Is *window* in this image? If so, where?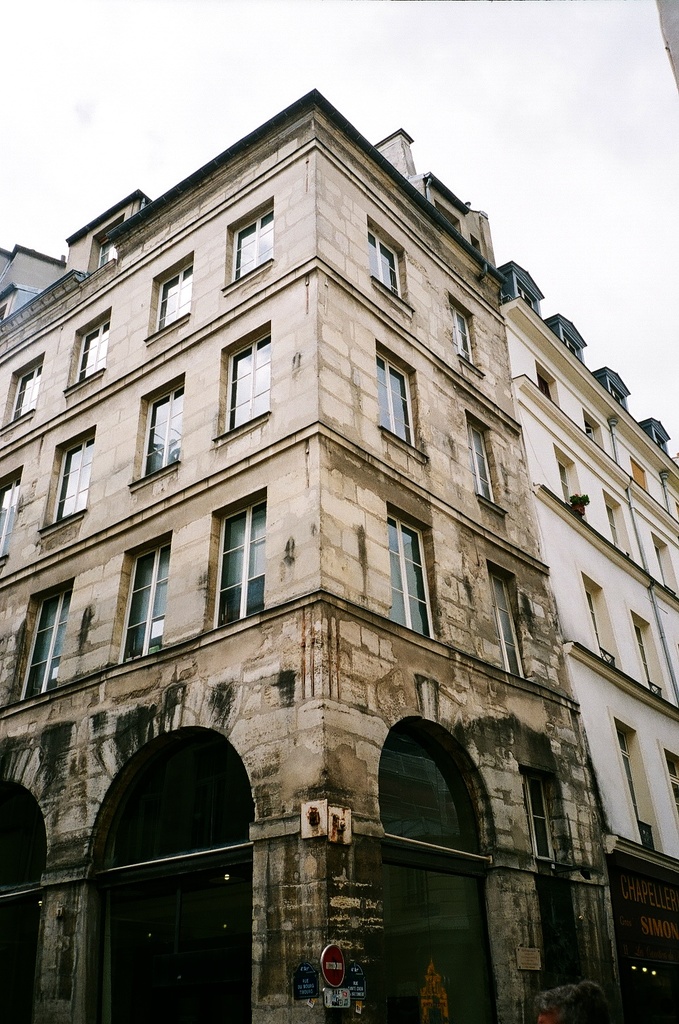
Yes, at <bbox>227, 333, 282, 415</bbox>.
